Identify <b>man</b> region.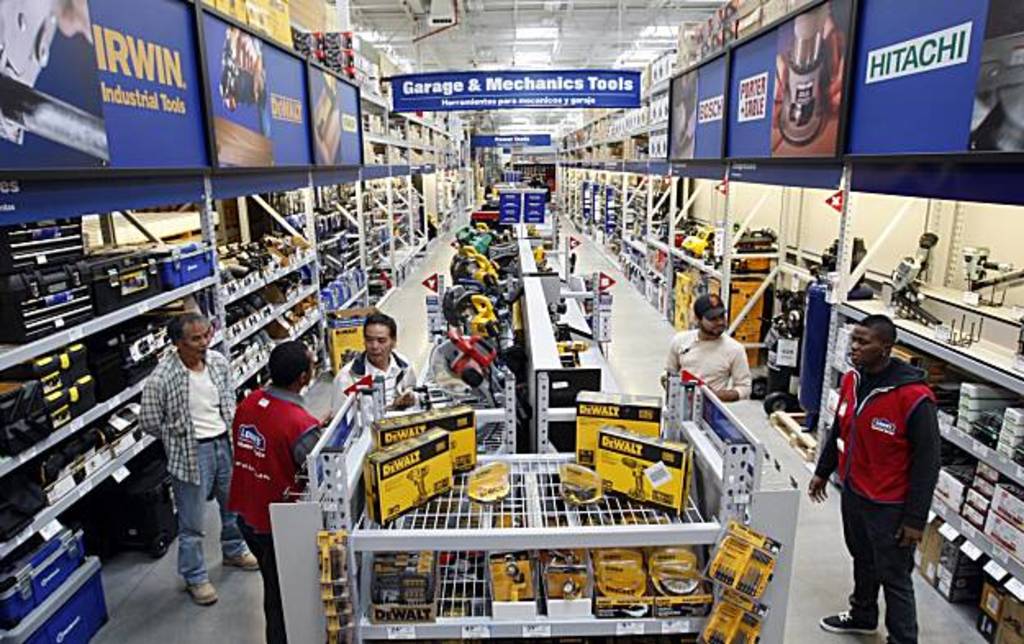
Region: region(233, 346, 329, 642).
